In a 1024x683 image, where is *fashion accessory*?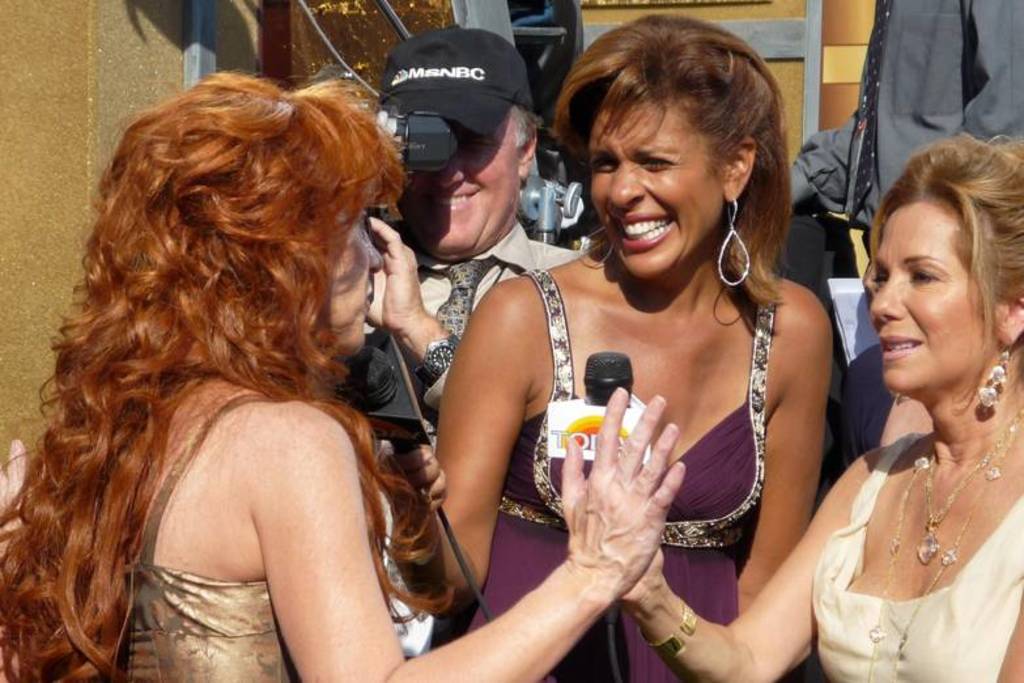
bbox=[887, 432, 1020, 602].
